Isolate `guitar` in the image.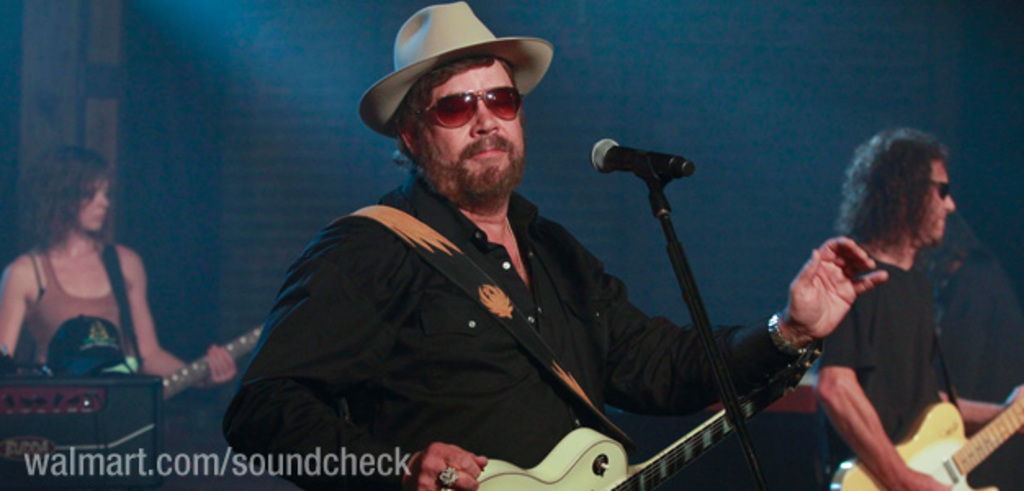
Isolated region: [left=836, top=381, right=1022, bottom=489].
